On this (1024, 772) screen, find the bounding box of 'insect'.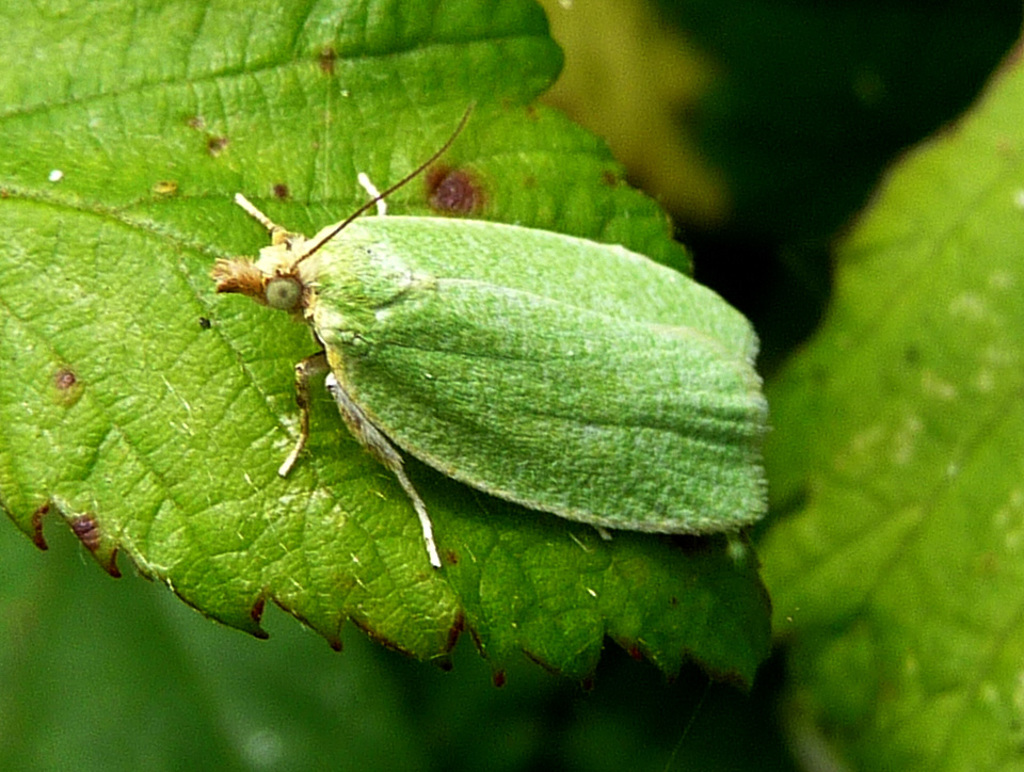
Bounding box: crop(208, 103, 779, 570).
